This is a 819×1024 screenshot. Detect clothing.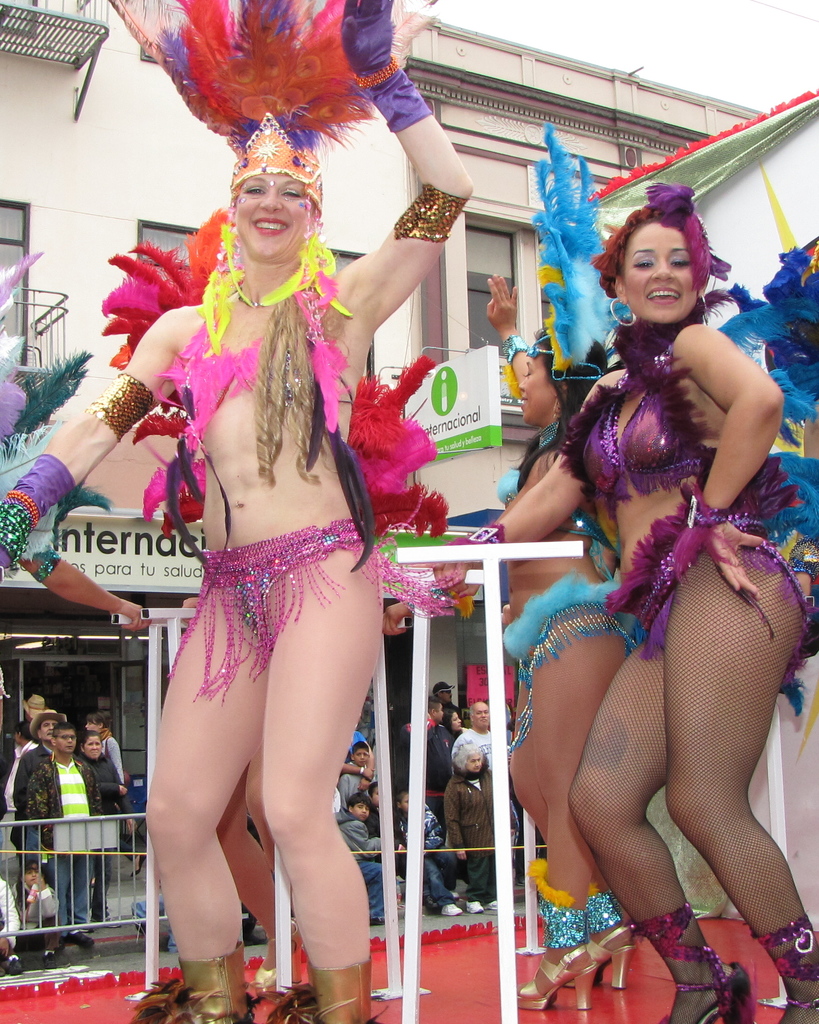
<box>553,237,818,718</box>.
